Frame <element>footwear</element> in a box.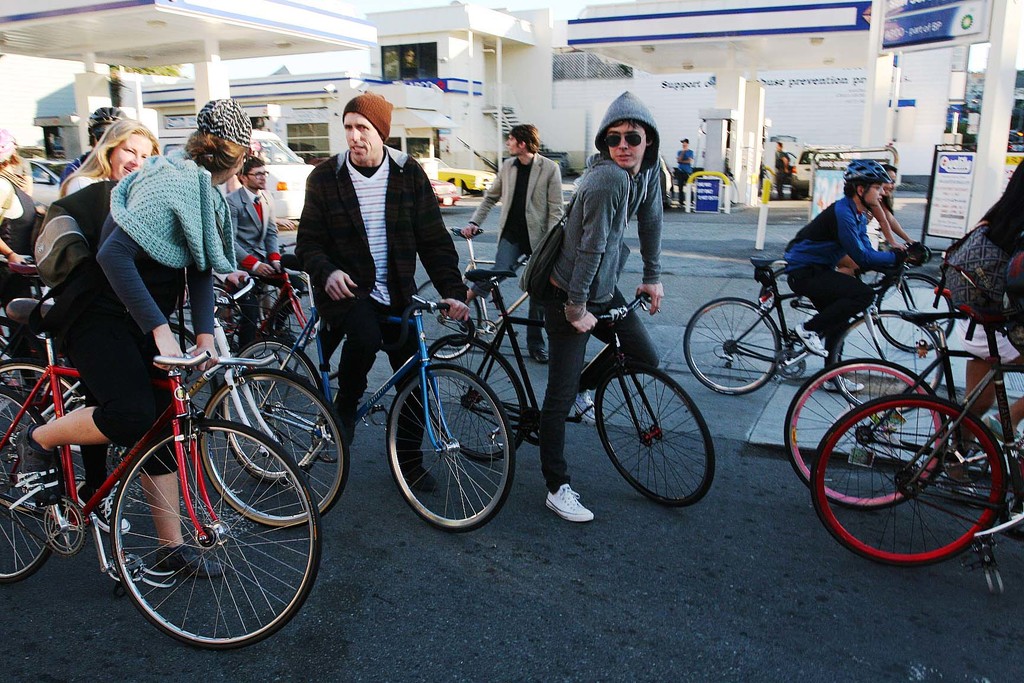
544 484 591 522.
